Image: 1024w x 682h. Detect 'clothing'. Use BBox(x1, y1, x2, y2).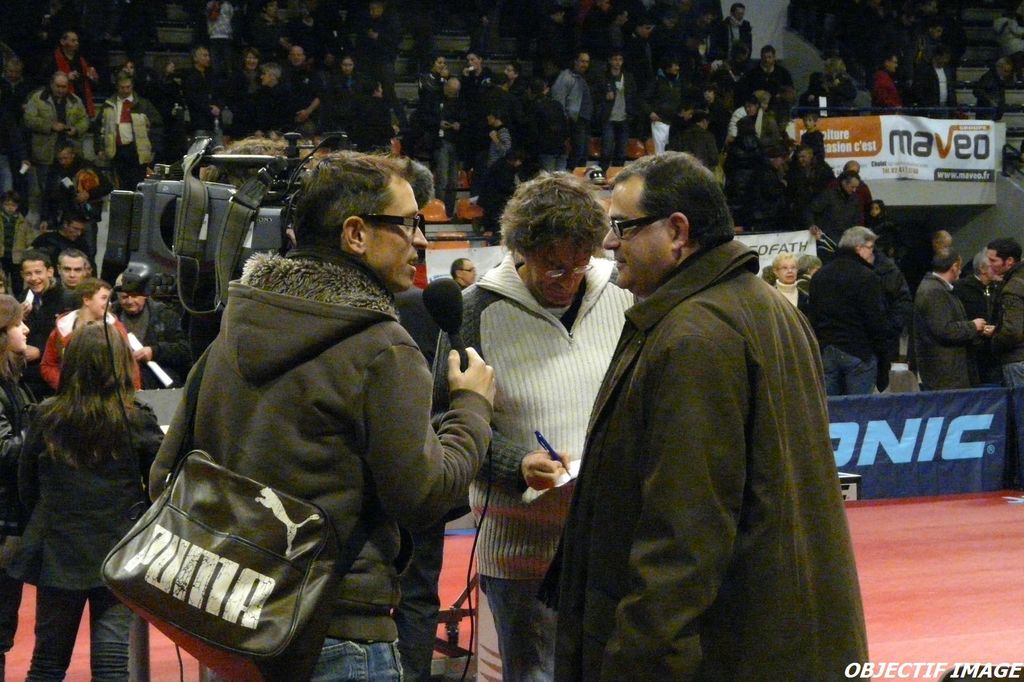
BBox(108, 202, 483, 675).
